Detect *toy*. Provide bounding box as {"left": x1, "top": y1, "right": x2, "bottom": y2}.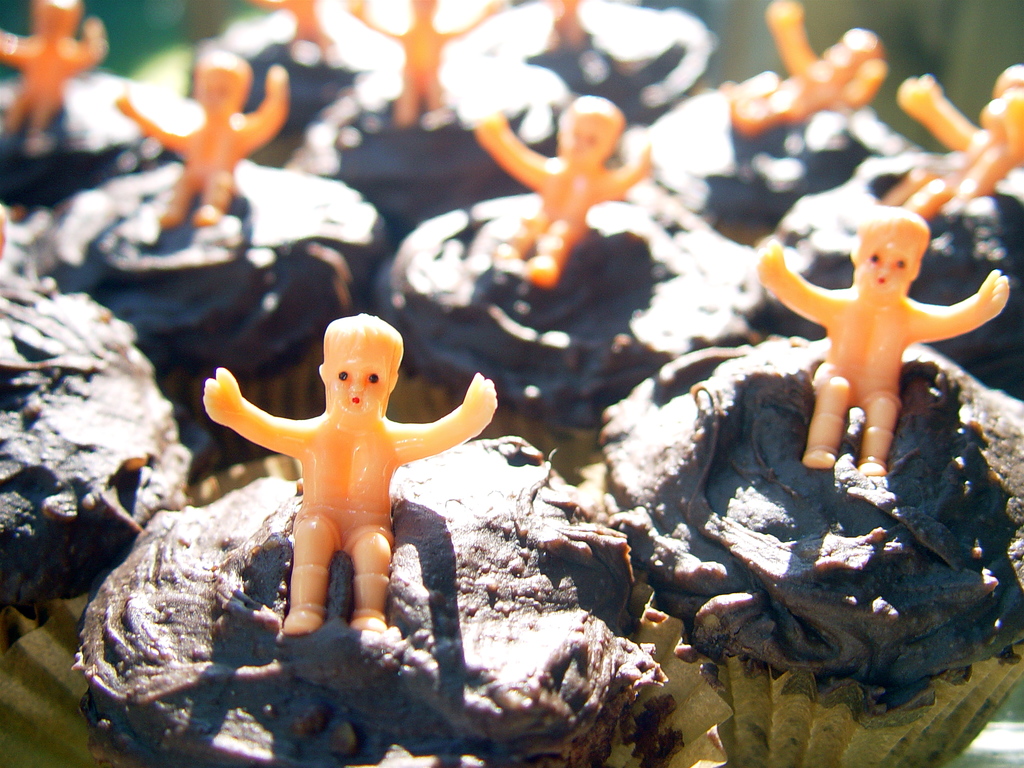
{"left": 335, "top": 0, "right": 506, "bottom": 127}.
